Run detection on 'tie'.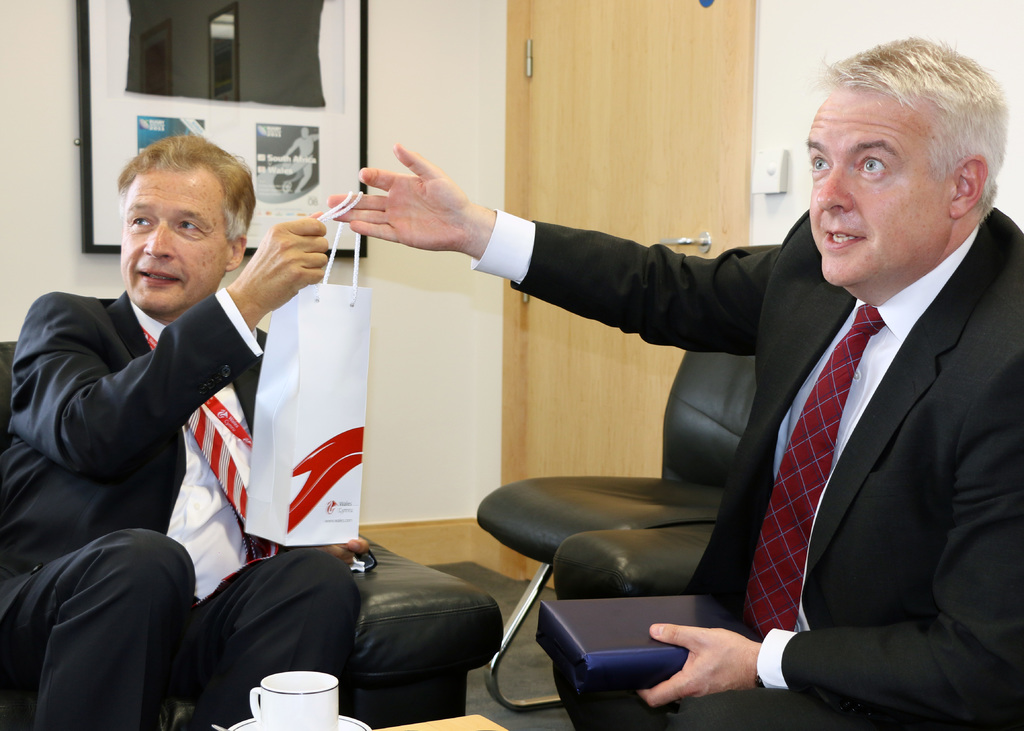
Result: rect(186, 399, 251, 545).
